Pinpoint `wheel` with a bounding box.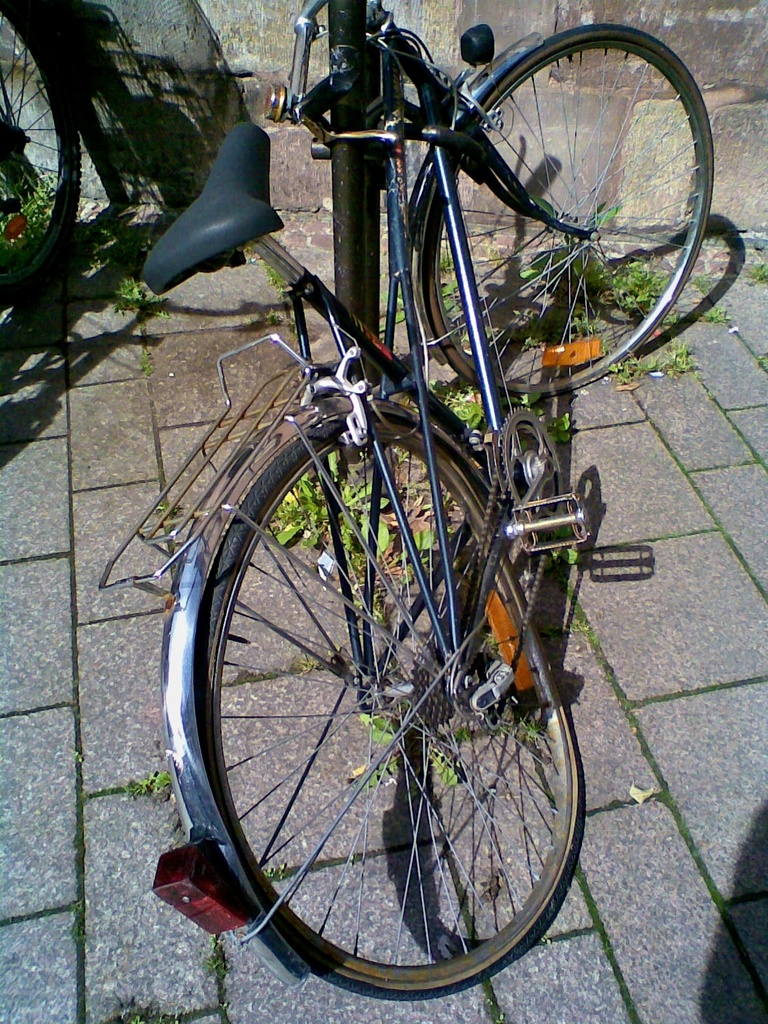
{"x1": 0, "y1": 0, "x2": 85, "y2": 314}.
